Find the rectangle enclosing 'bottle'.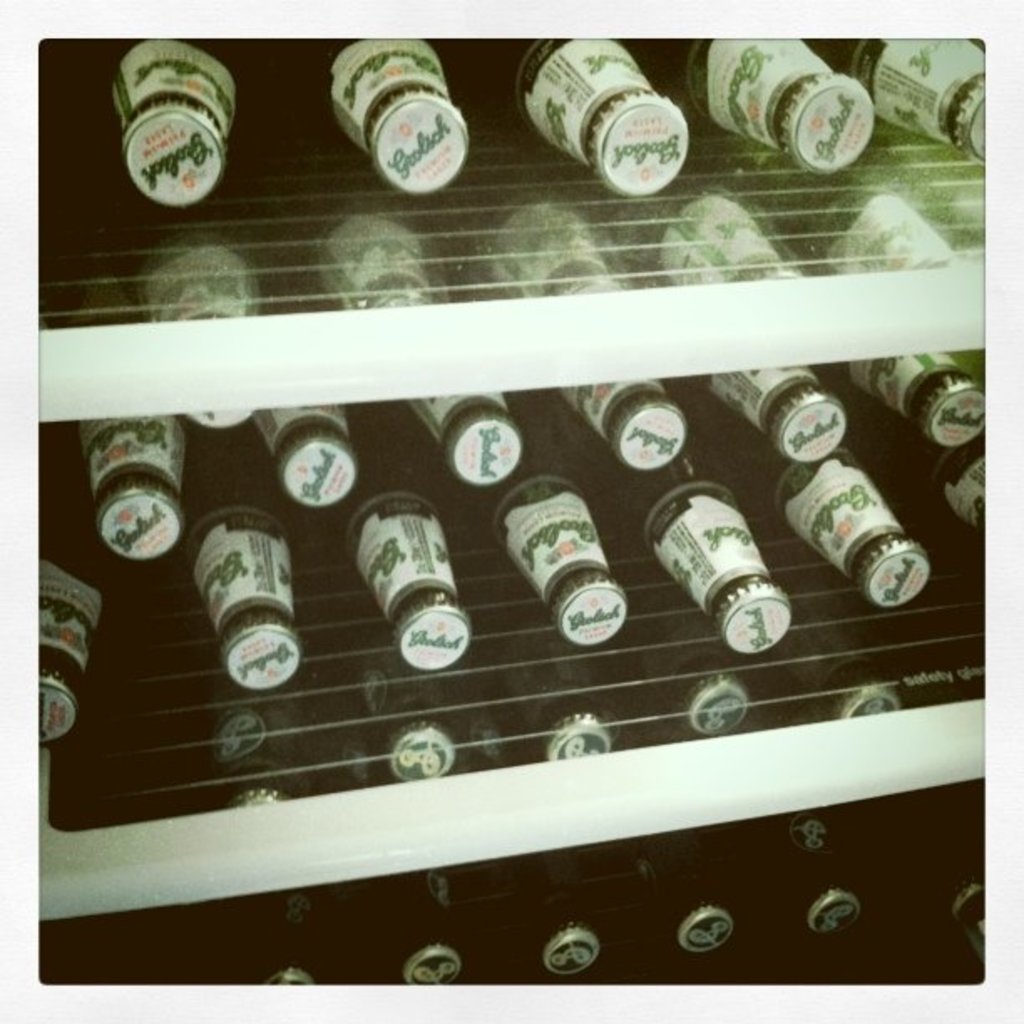
bbox(617, 450, 818, 648).
